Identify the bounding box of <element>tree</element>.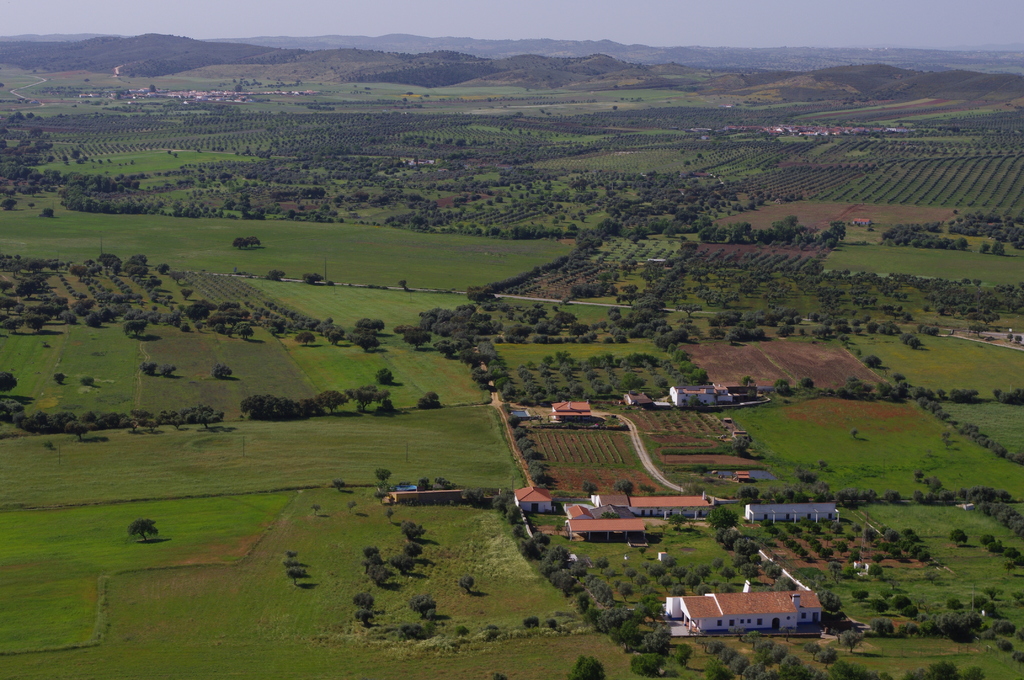
x1=68 y1=421 x2=96 y2=444.
